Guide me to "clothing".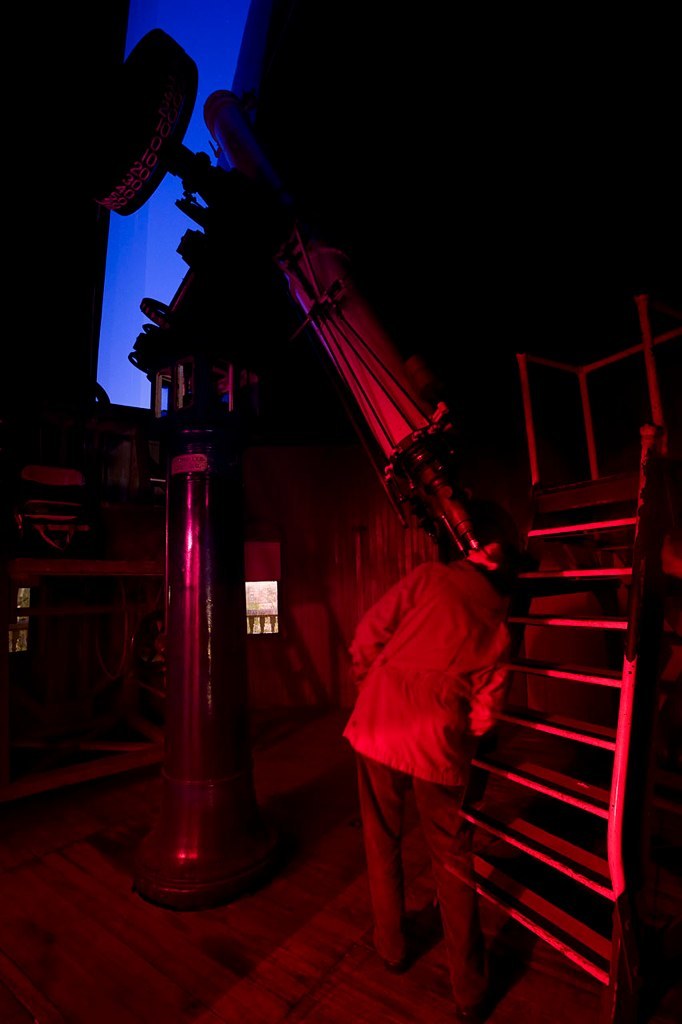
Guidance: detection(335, 531, 514, 944).
